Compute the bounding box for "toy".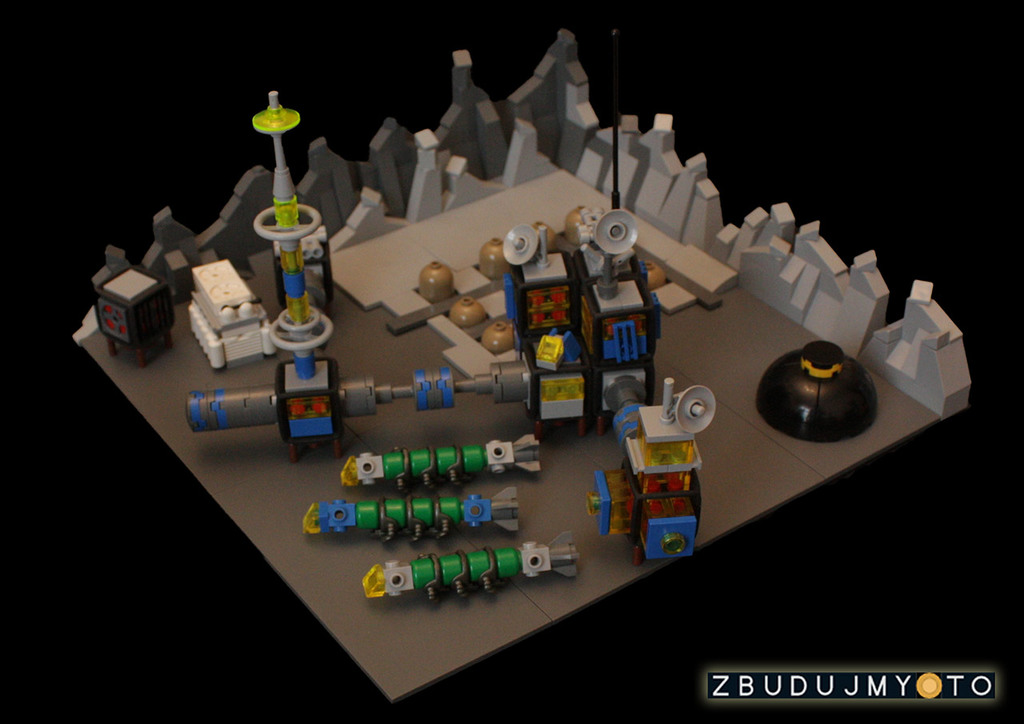
617:393:710:576.
